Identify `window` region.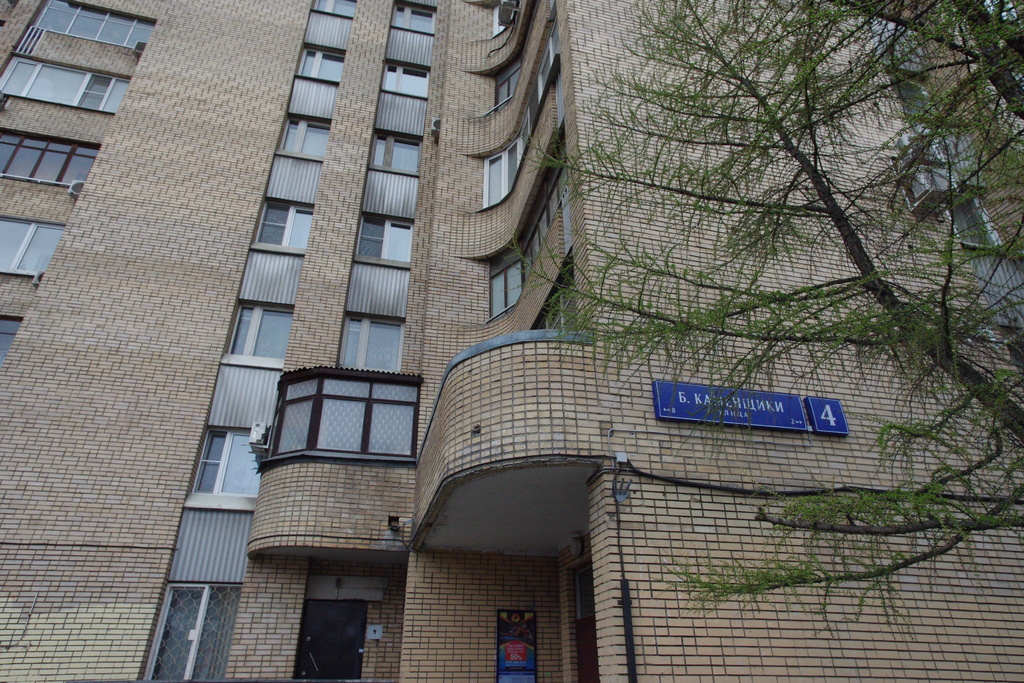
Region: bbox(367, 128, 420, 180).
